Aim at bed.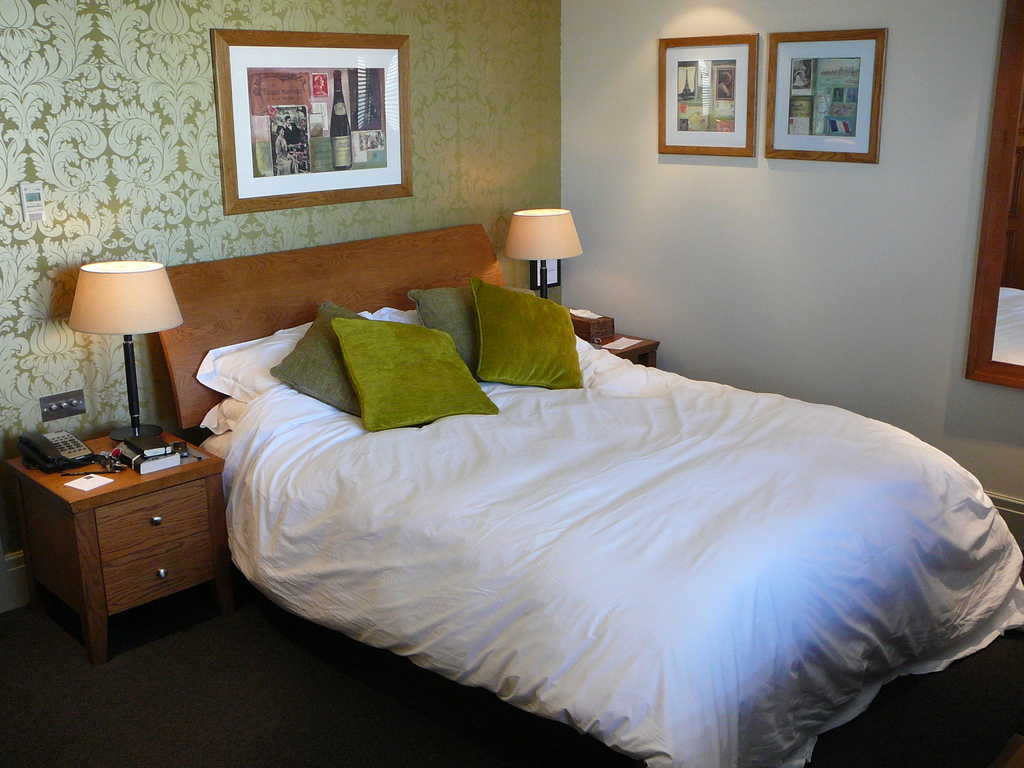
Aimed at [x1=142, y1=144, x2=1023, y2=758].
